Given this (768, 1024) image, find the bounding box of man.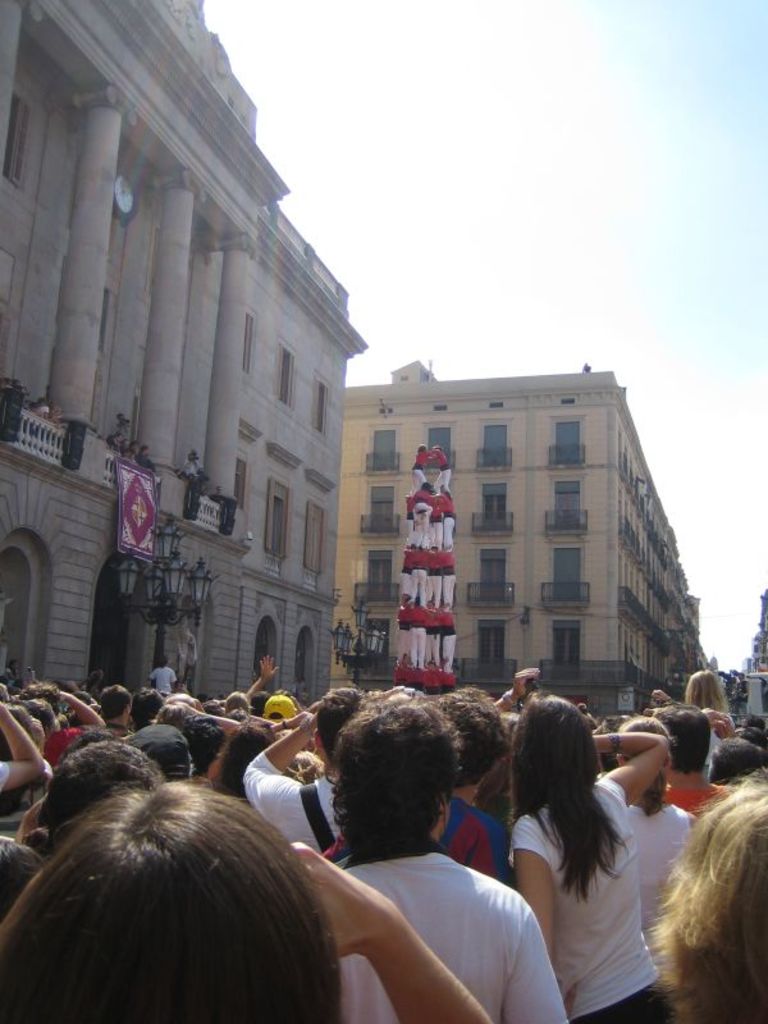
box=[430, 681, 513, 887].
